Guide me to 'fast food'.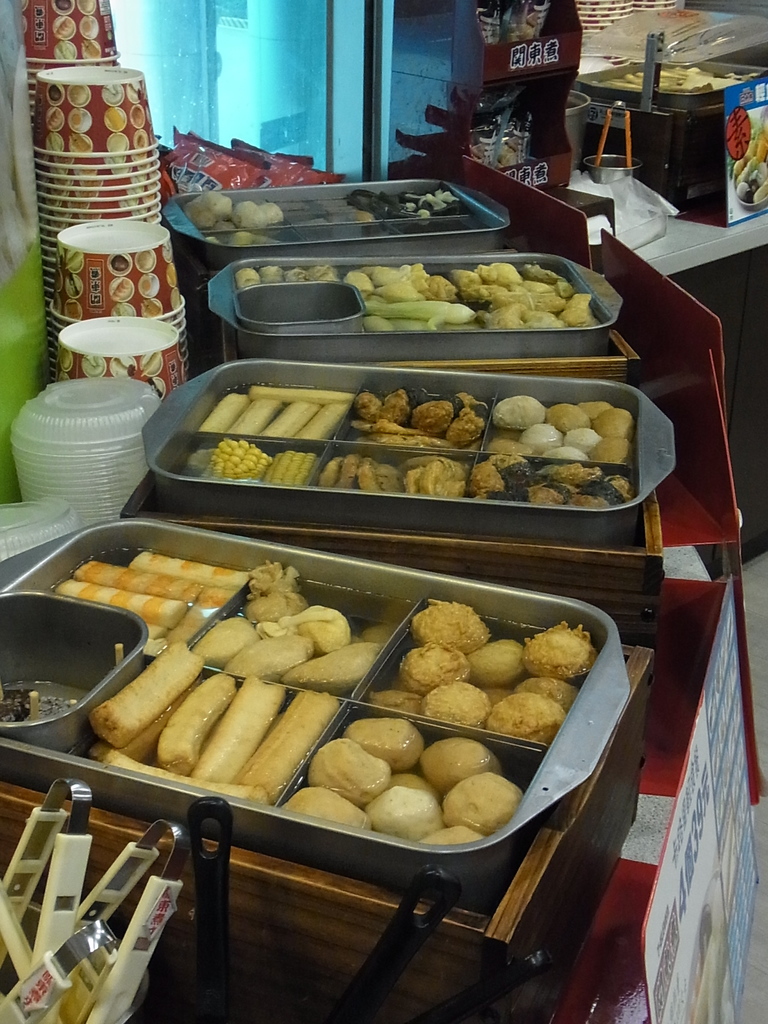
Guidance: 341, 392, 492, 459.
